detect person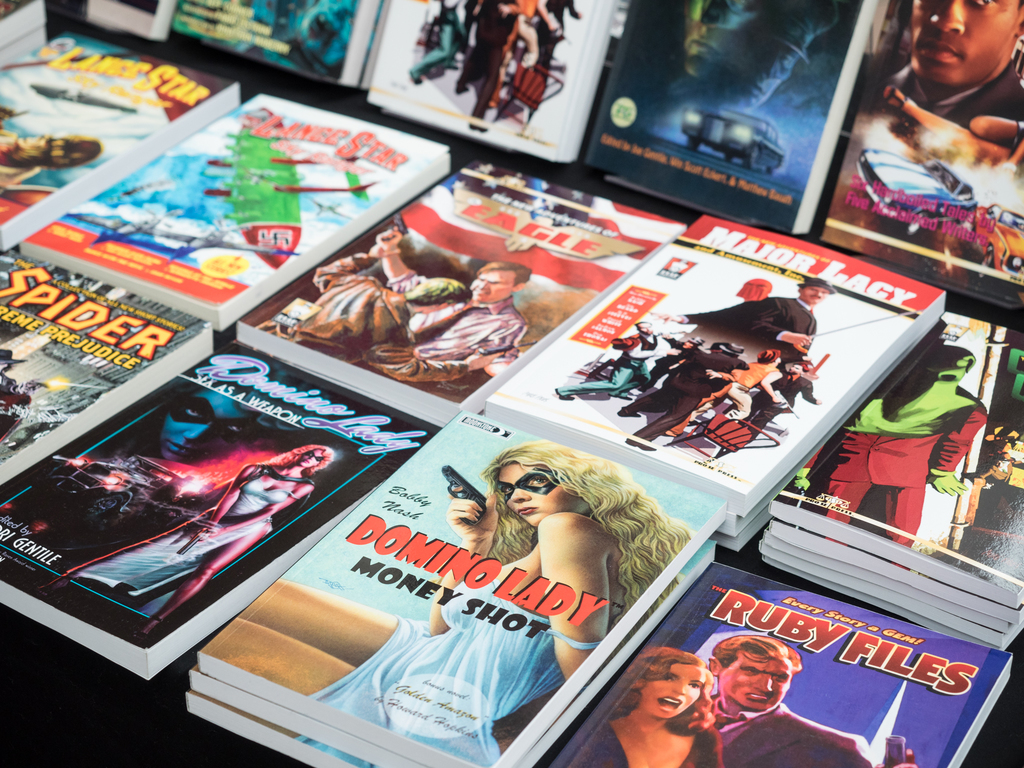
[left=564, top=648, right=726, bottom=764]
